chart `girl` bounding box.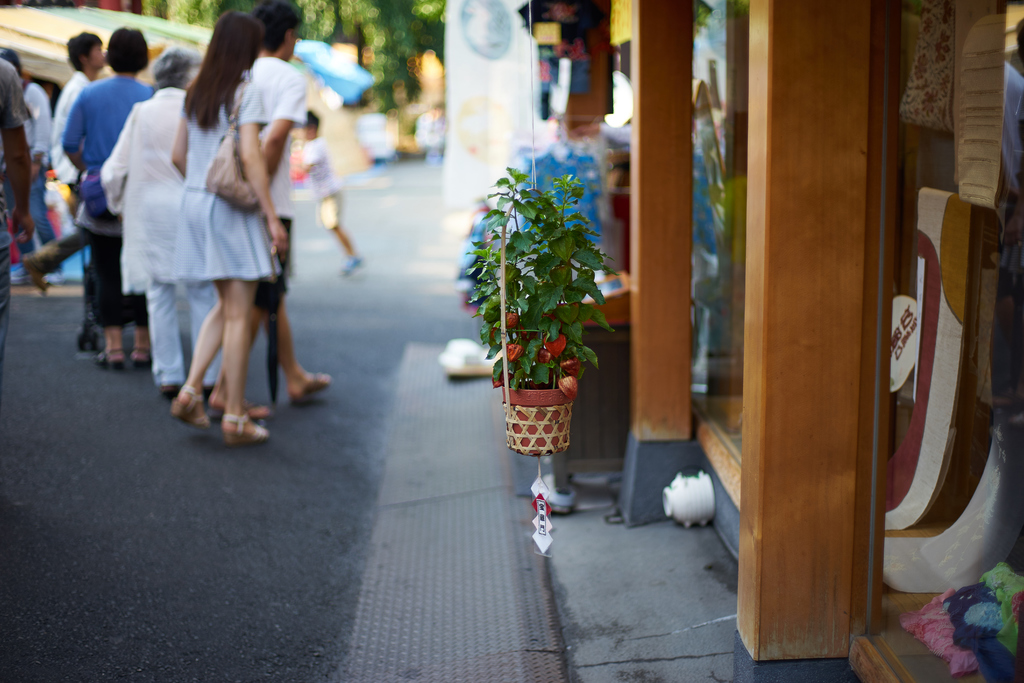
Charted: box(172, 15, 287, 444).
